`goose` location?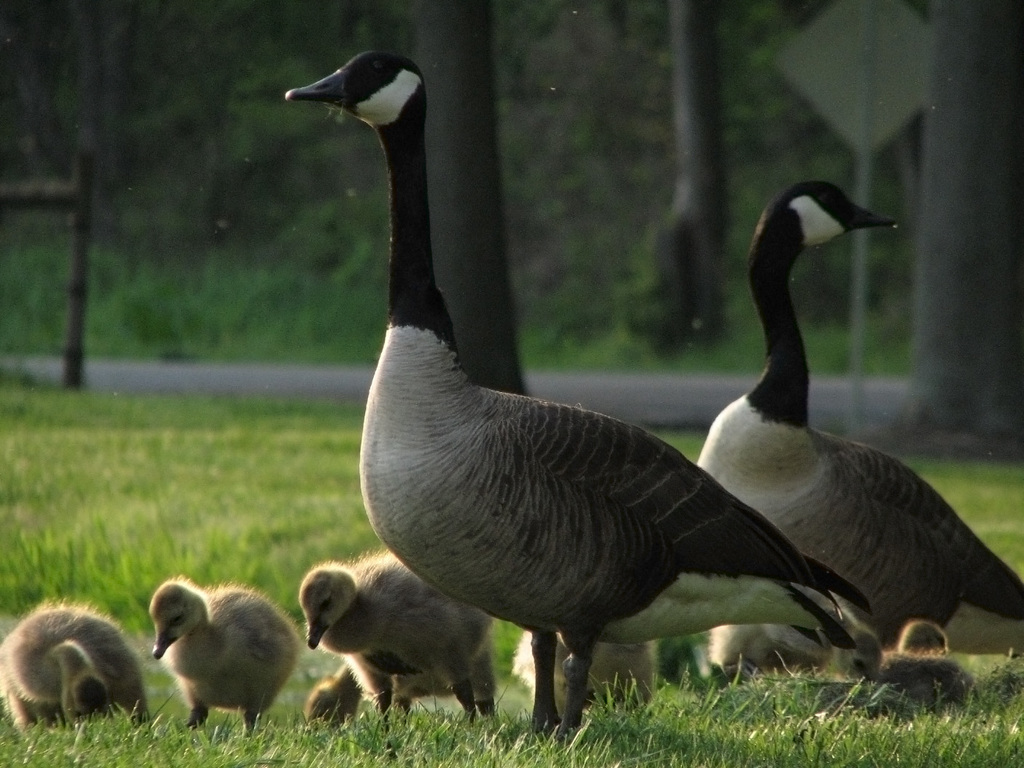
288 49 870 756
